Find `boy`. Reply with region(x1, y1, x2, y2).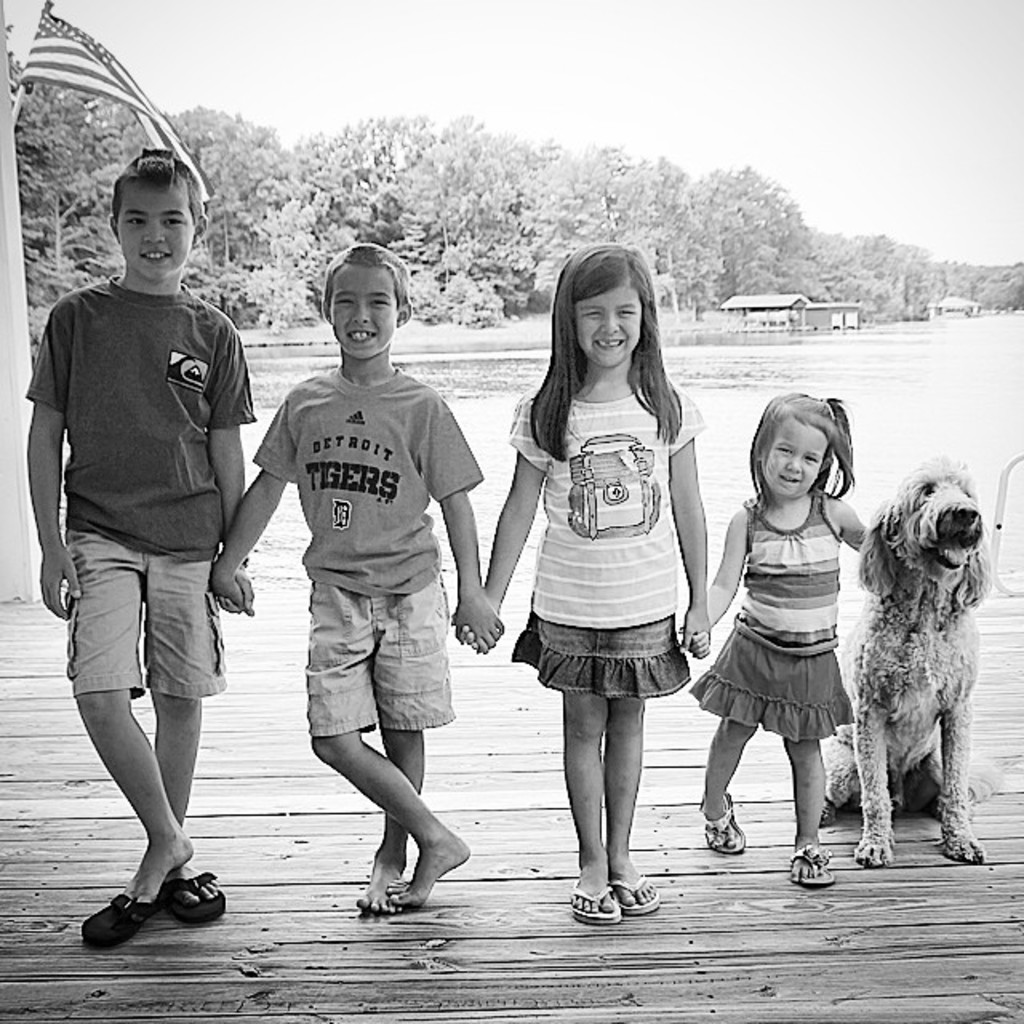
region(14, 120, 269, 947).
